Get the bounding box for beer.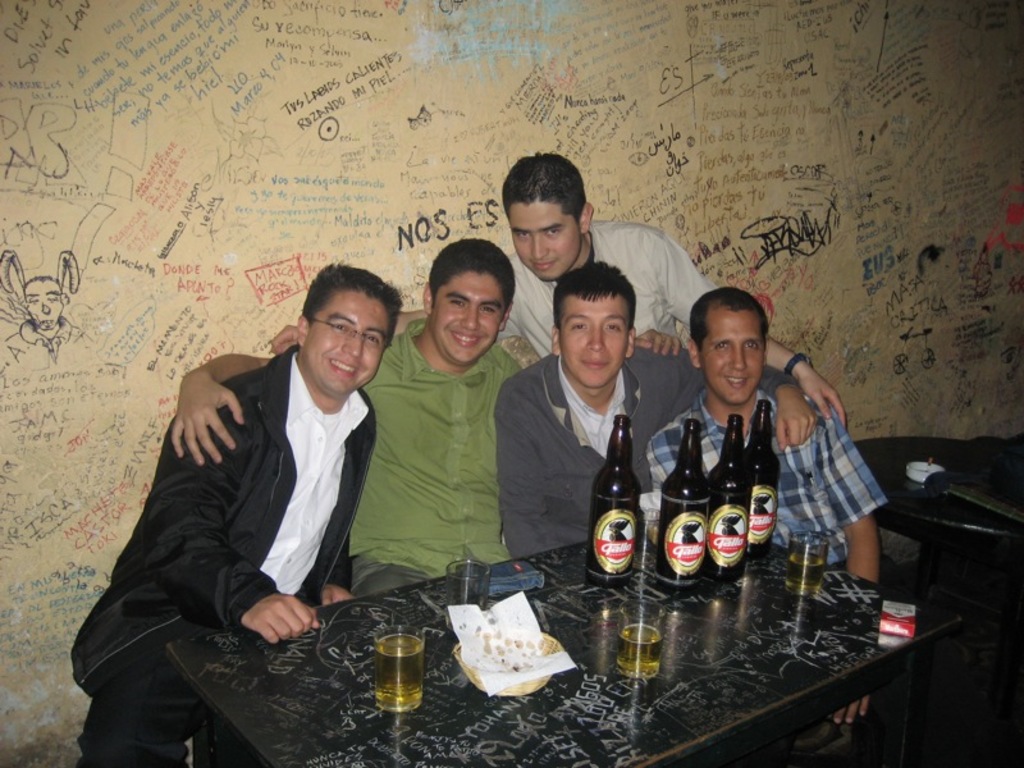
x1=783, y1=549, x2=836, y2=596.
